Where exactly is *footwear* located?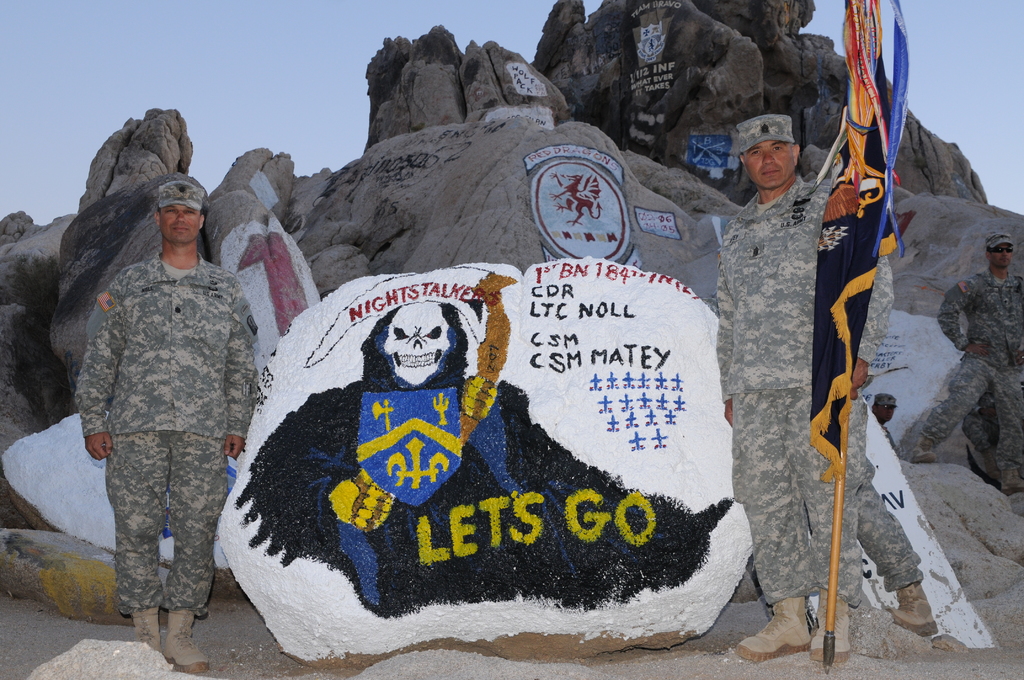
Its bounding box is (884, 581, 937, 633).
